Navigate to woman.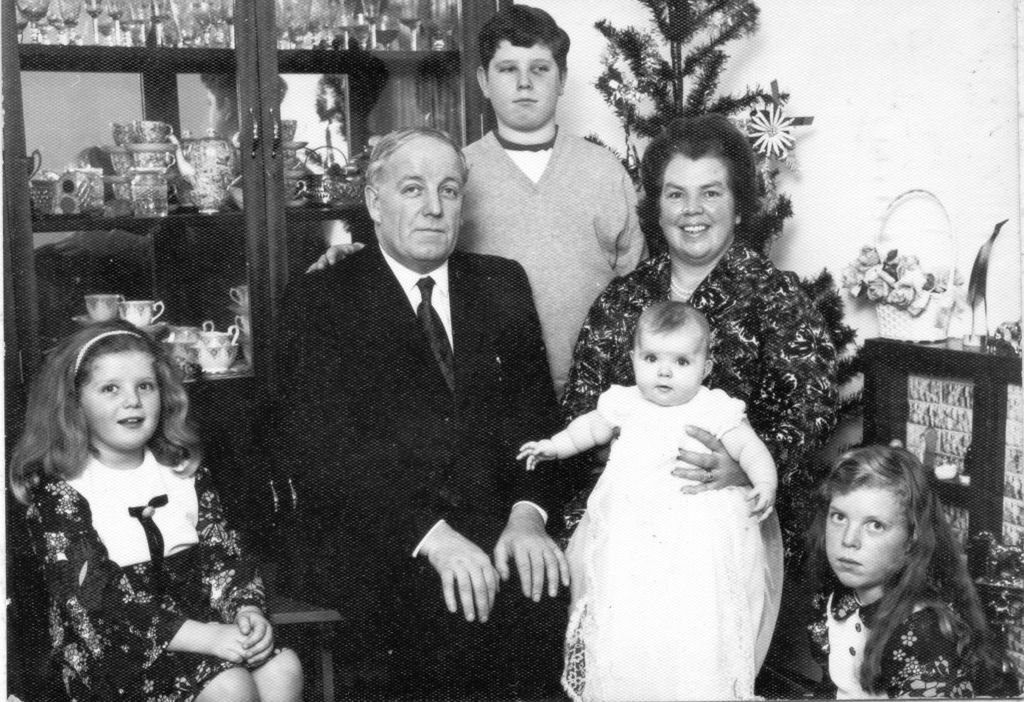
Navigation target: (left=566, top=118, right=838, bottom=587).
